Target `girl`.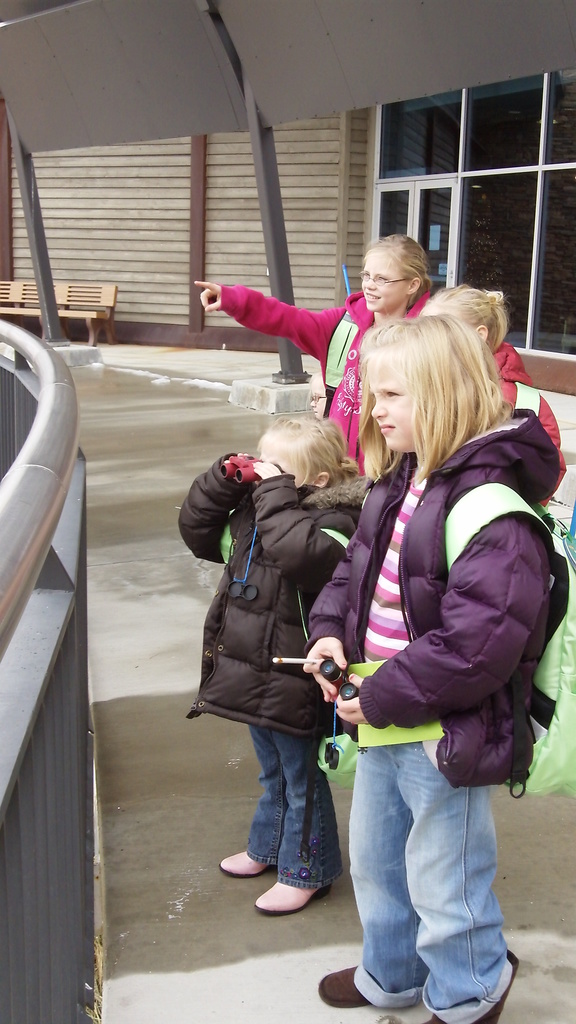
Target region: <bbox>173, 412, 364, 908</bbox>.
